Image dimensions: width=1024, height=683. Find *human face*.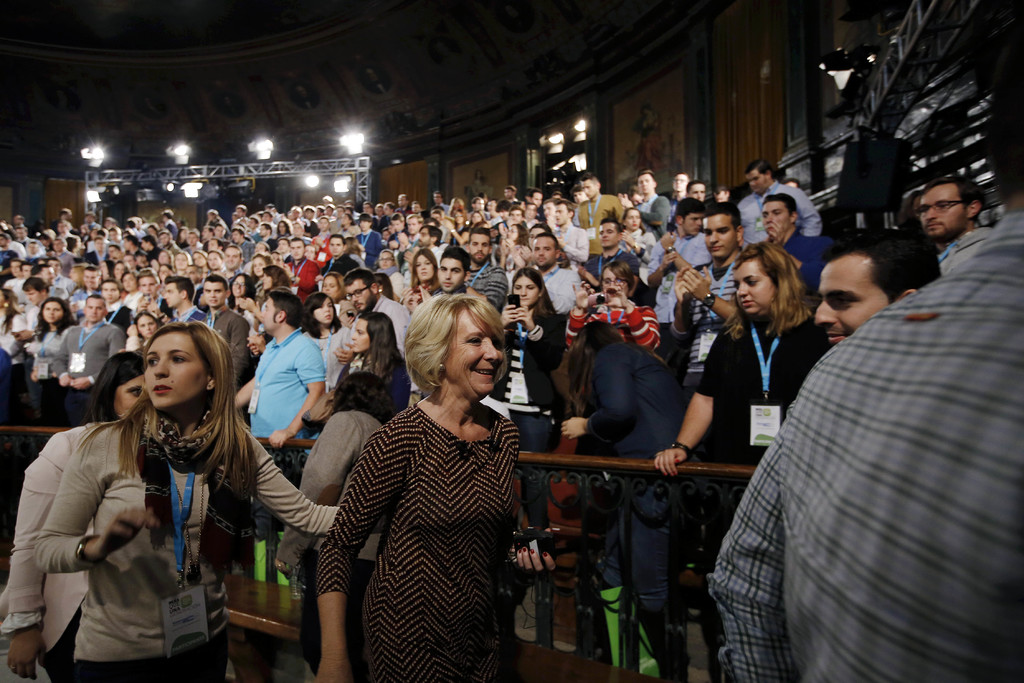
626:211:638:228.
